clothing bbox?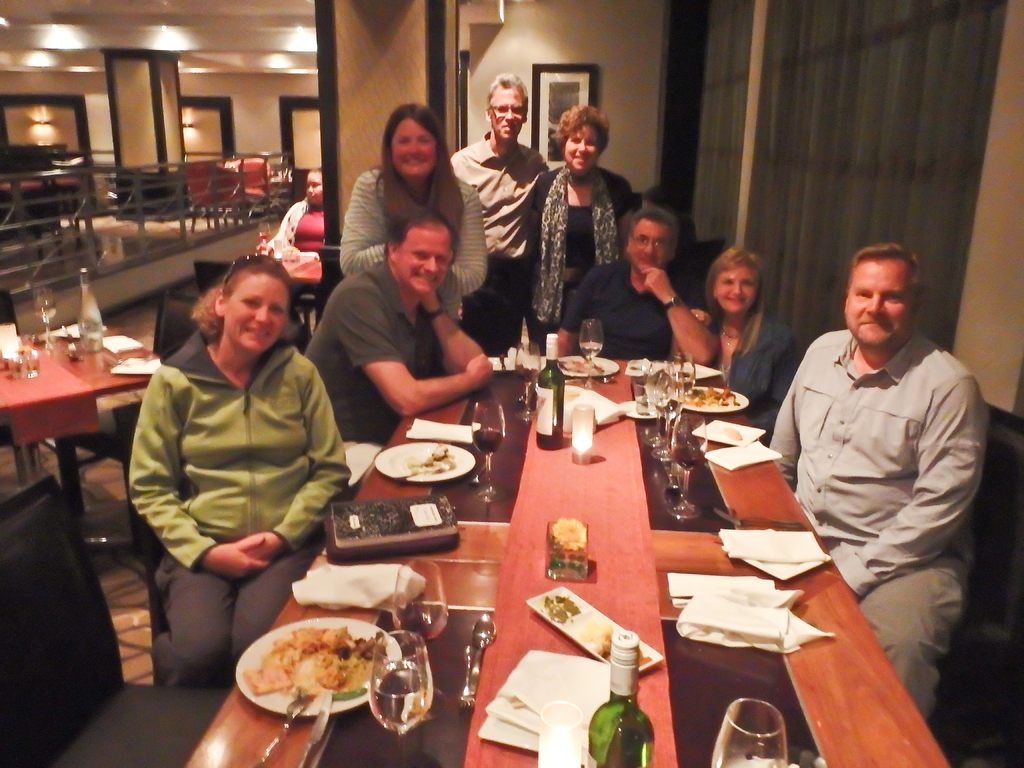
crop(262, 198, 334, 262)
